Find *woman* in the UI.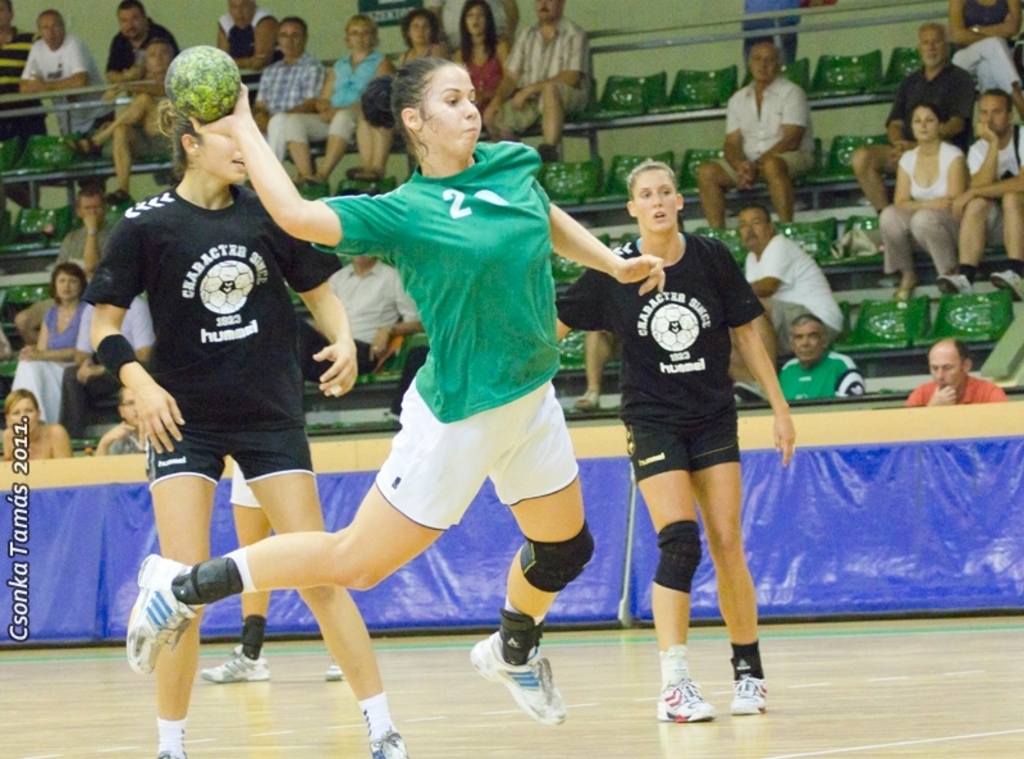
UI element at select_region(348, 6, 443, 186).
